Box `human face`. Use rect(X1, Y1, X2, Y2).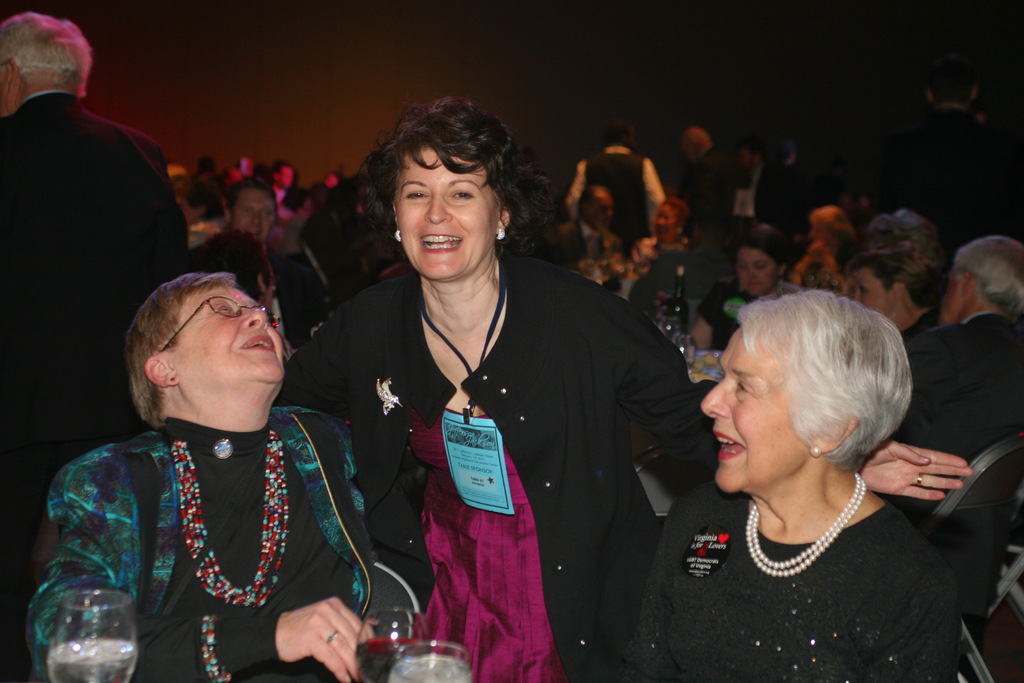
rect(234, 186, 275, 243).
